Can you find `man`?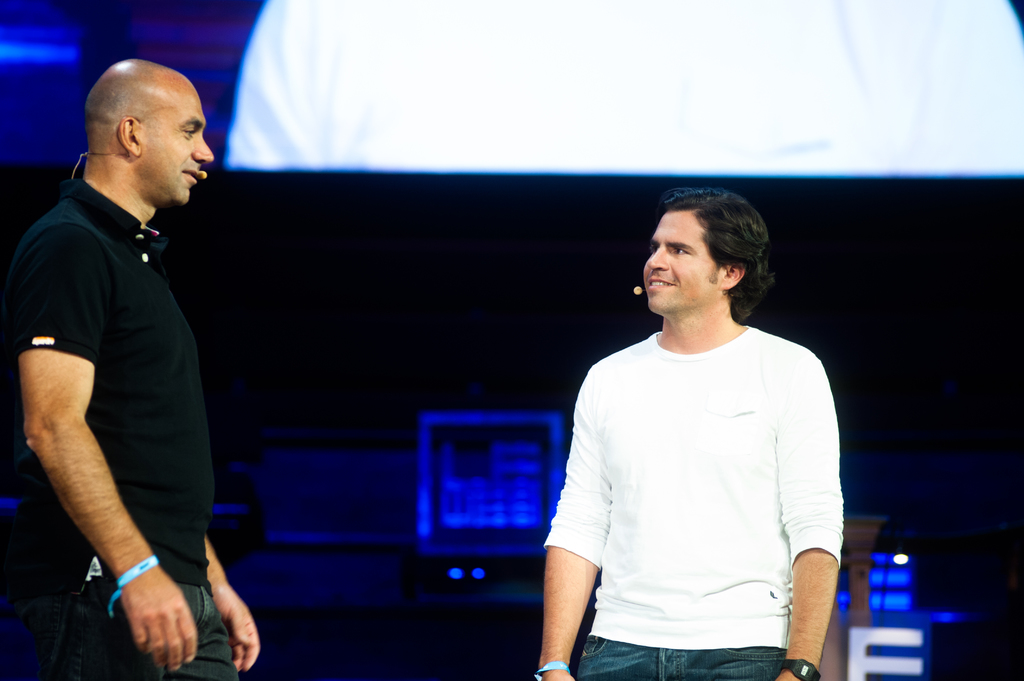
Yes, bounding box: <bbox>531, 187, 842, 680</bbox>.
